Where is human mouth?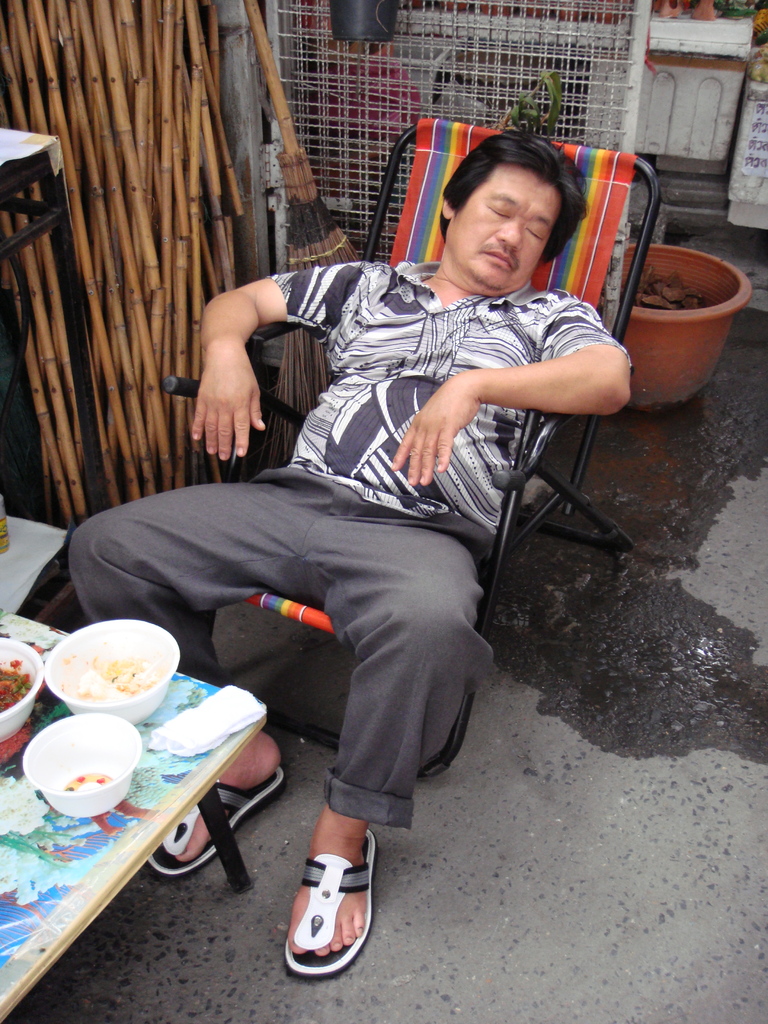
bbox(481, 252, 513, 271).
